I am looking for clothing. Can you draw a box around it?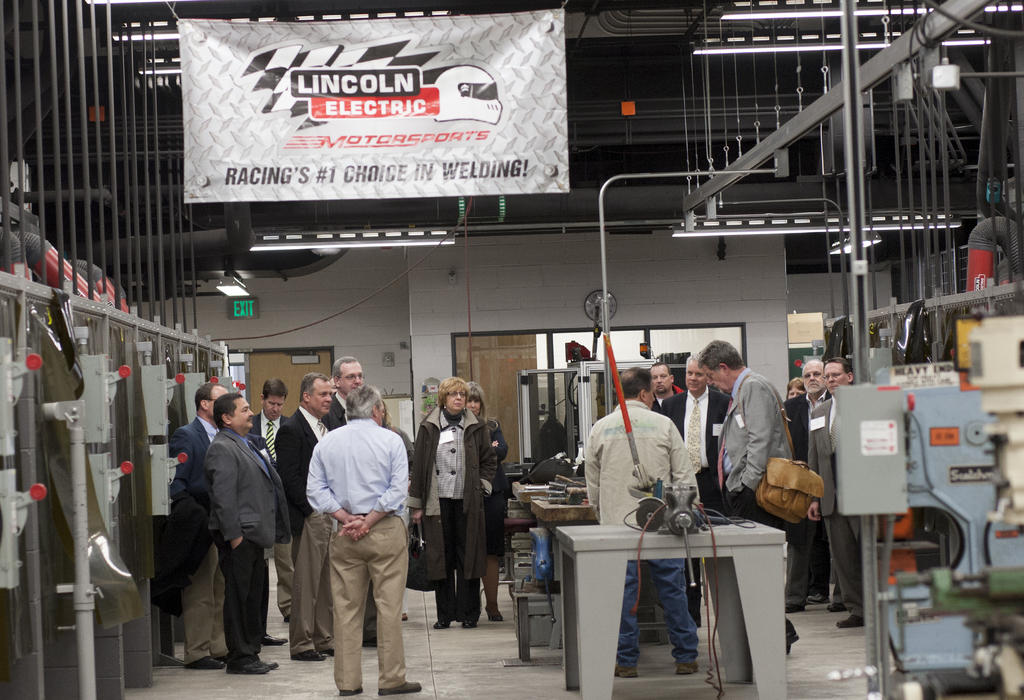
Sure, the bounding box is box=[740, 360, 810, 651].
